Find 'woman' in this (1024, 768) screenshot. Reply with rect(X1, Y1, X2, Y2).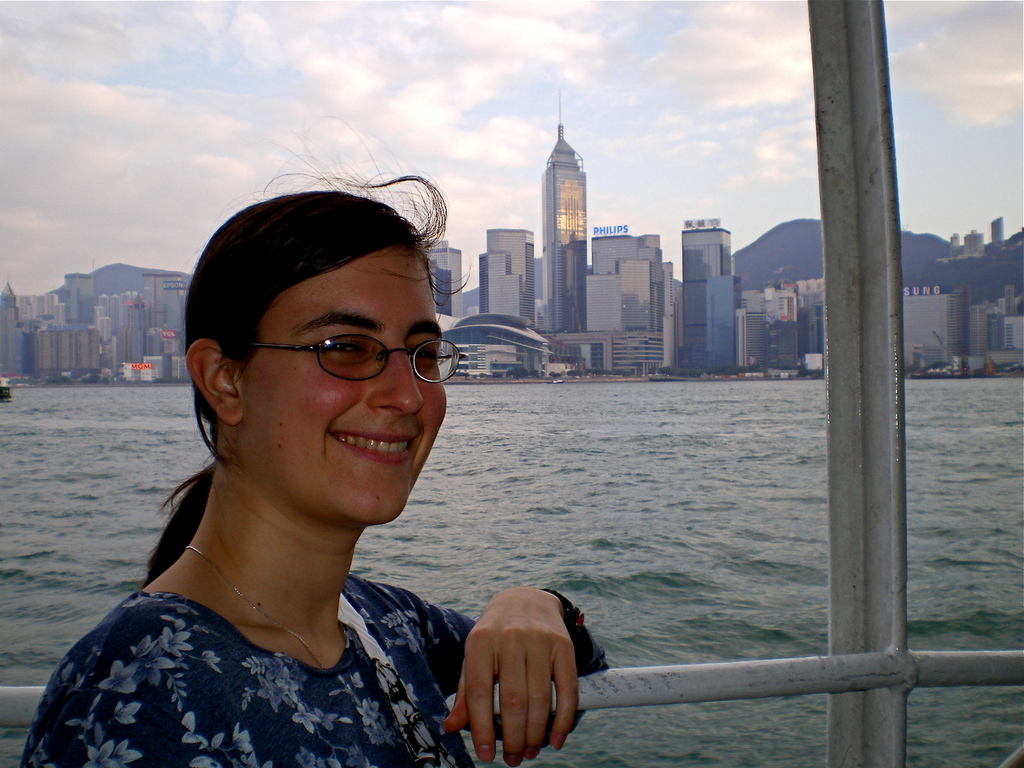
rect(52, 166, 524, 767).
